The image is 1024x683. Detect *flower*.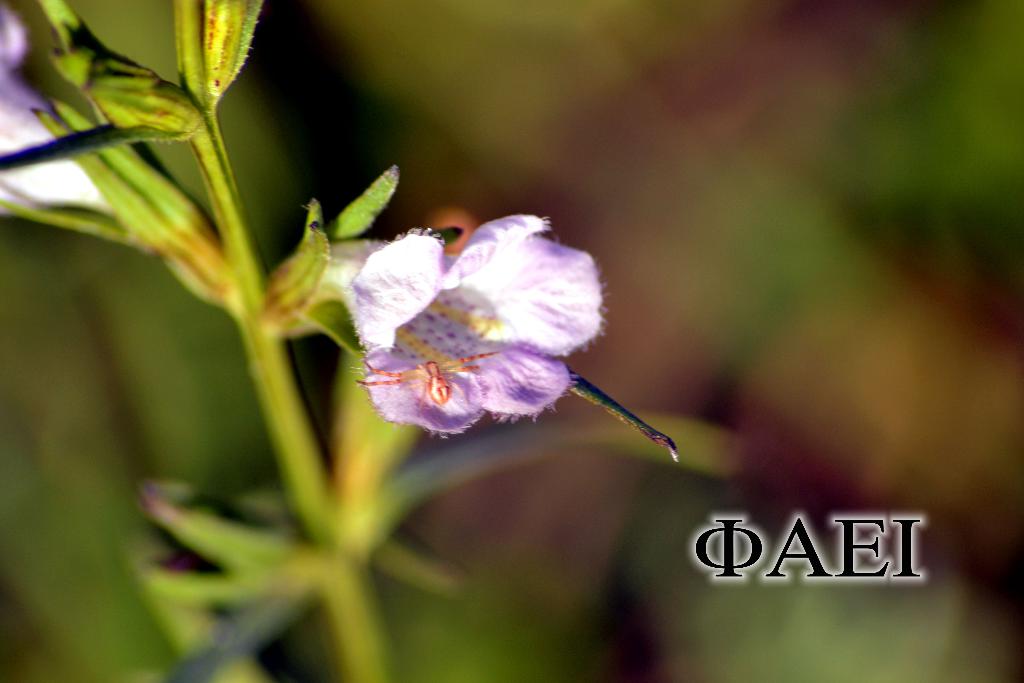
Detection: 336/205/661/465.
